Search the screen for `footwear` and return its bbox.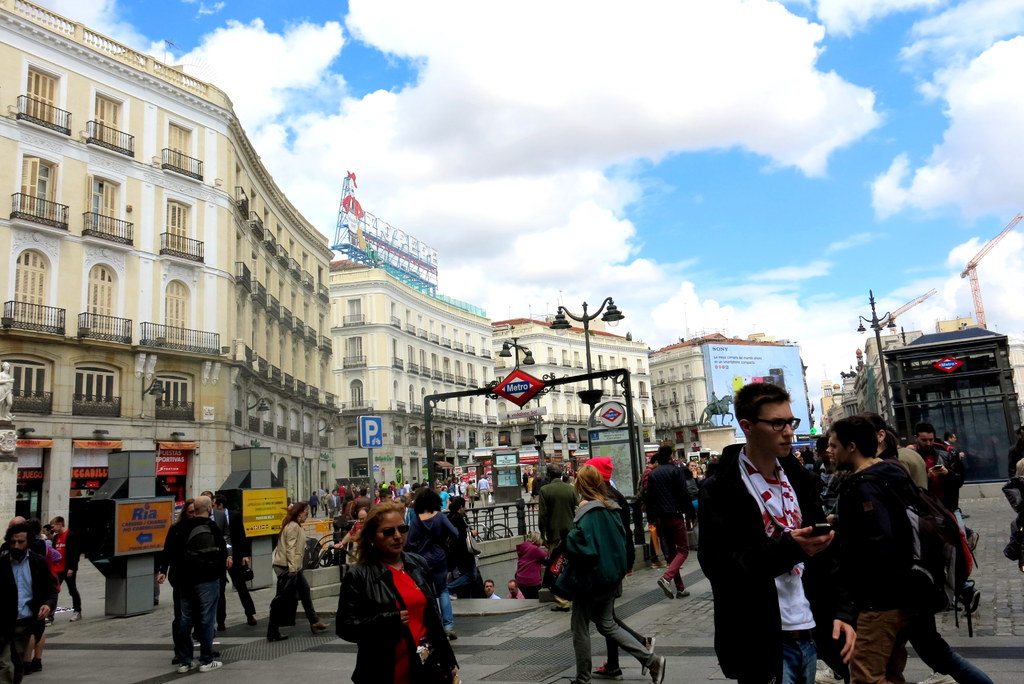
Found: <bbox>180, 662, 196, 673</bbox>.
